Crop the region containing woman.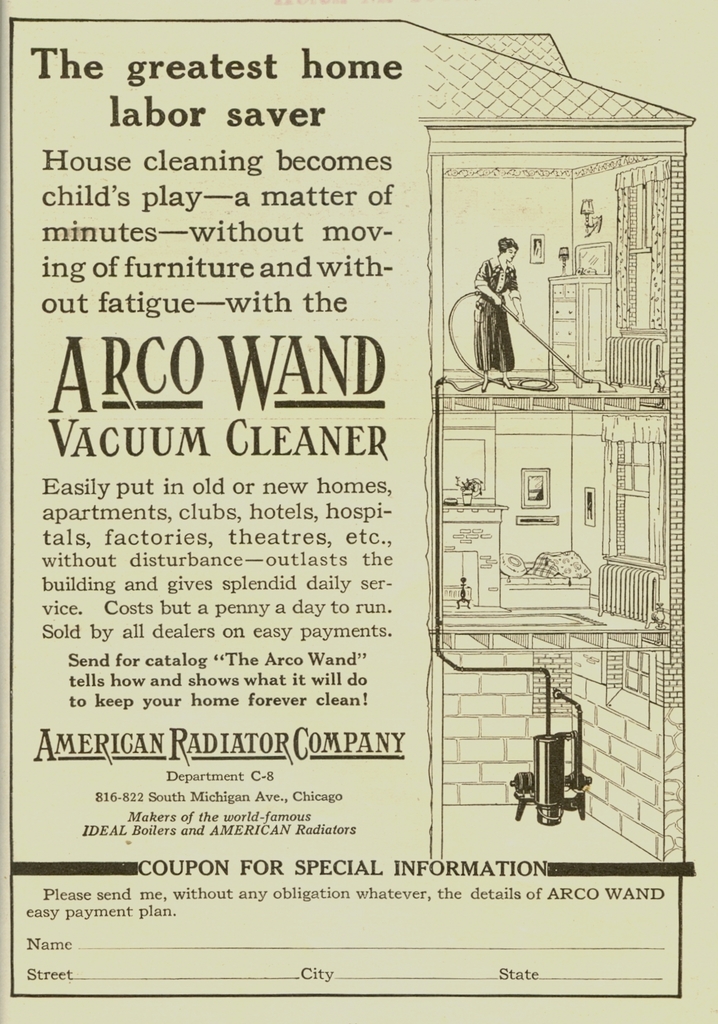
Crop region: (left=472, top=237, right=526, bottom=390).
